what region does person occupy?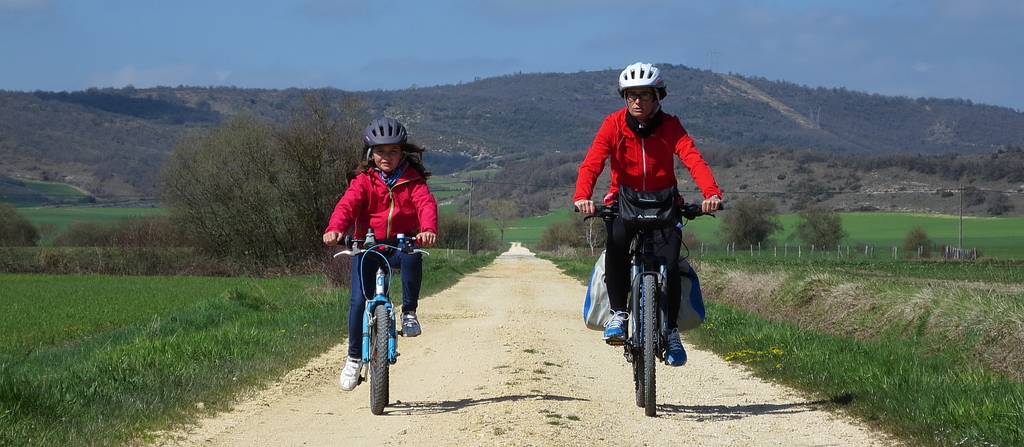
rect(324, 116, 436, 391).
